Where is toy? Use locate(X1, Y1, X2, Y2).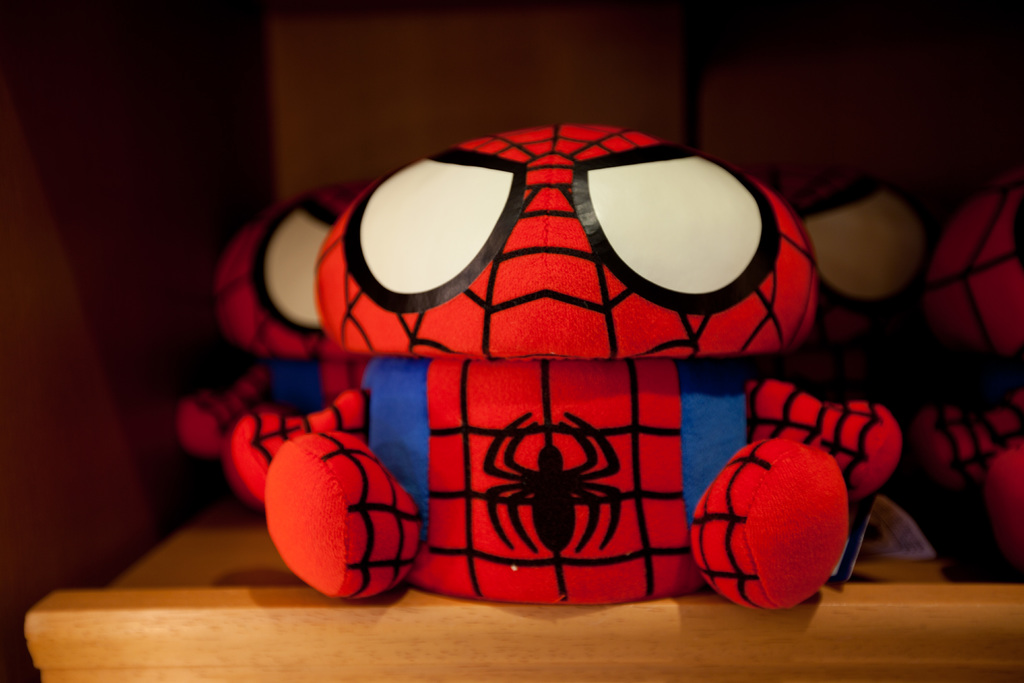
locate(176, 181, 365, 513).
